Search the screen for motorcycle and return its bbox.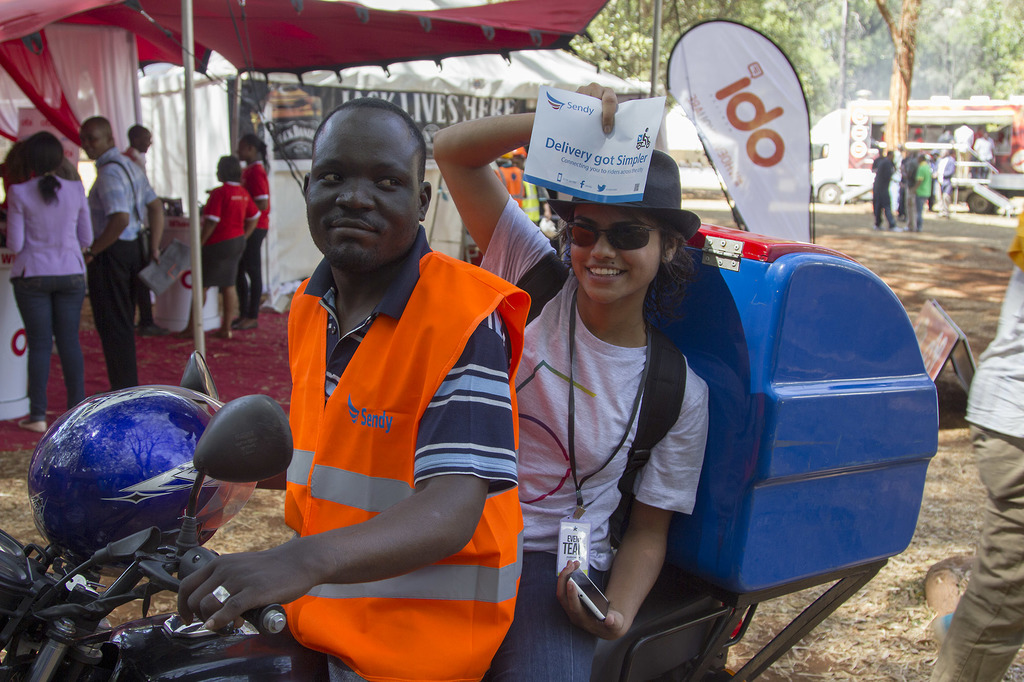
Found: l=0, t=349, r=942, b=681.
